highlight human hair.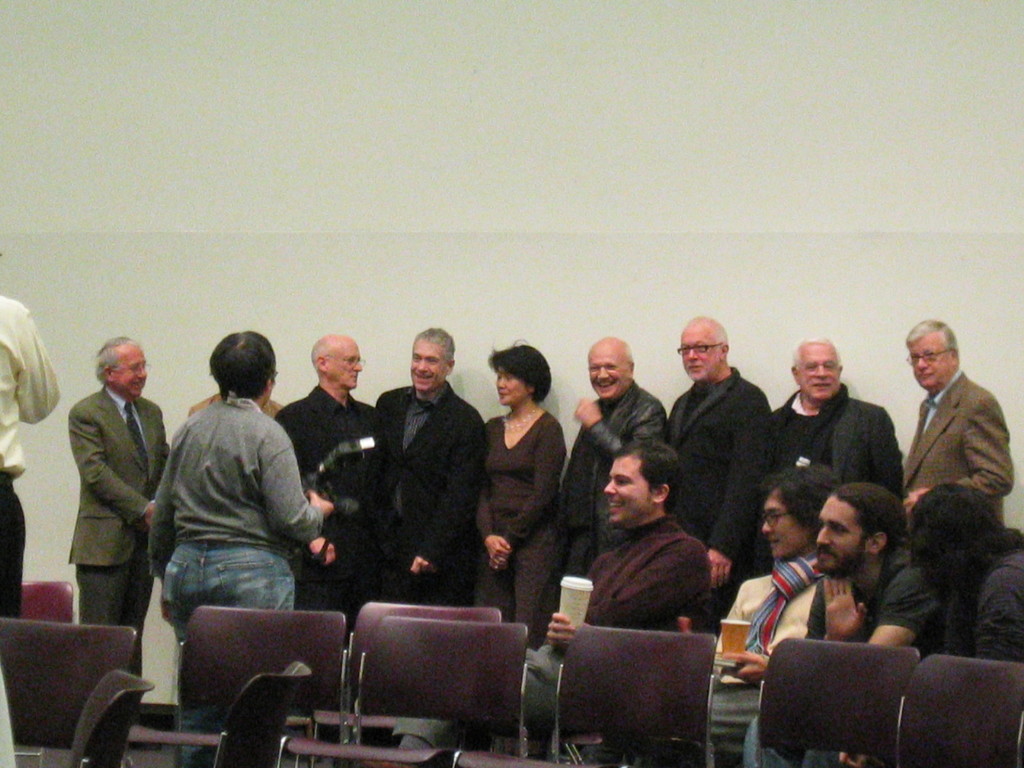
Highlighted region: x1=906, y1=483, x2=1008, y2=609.
